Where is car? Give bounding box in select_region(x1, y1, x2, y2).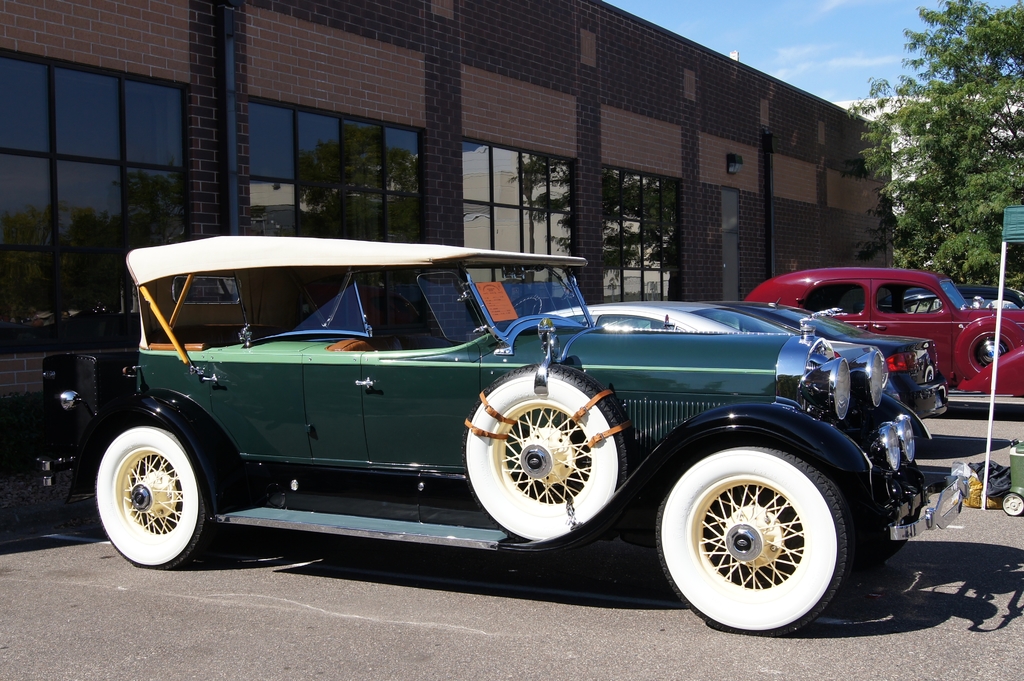
select_region(748, 270, 1023, 412).
